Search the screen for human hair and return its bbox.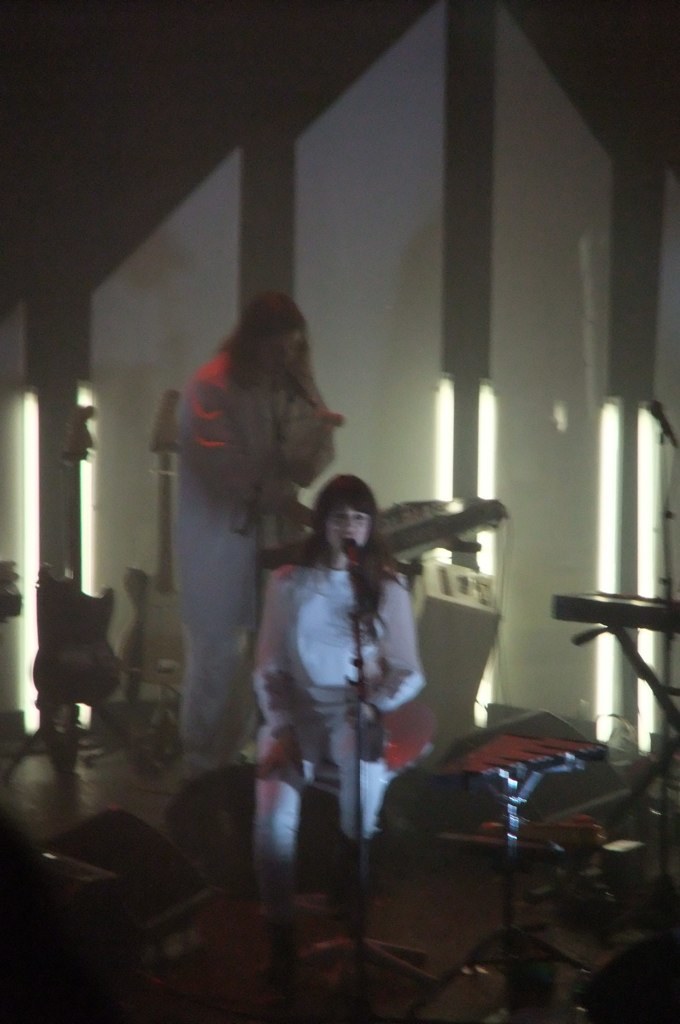
Found: [288,473,408,654].
